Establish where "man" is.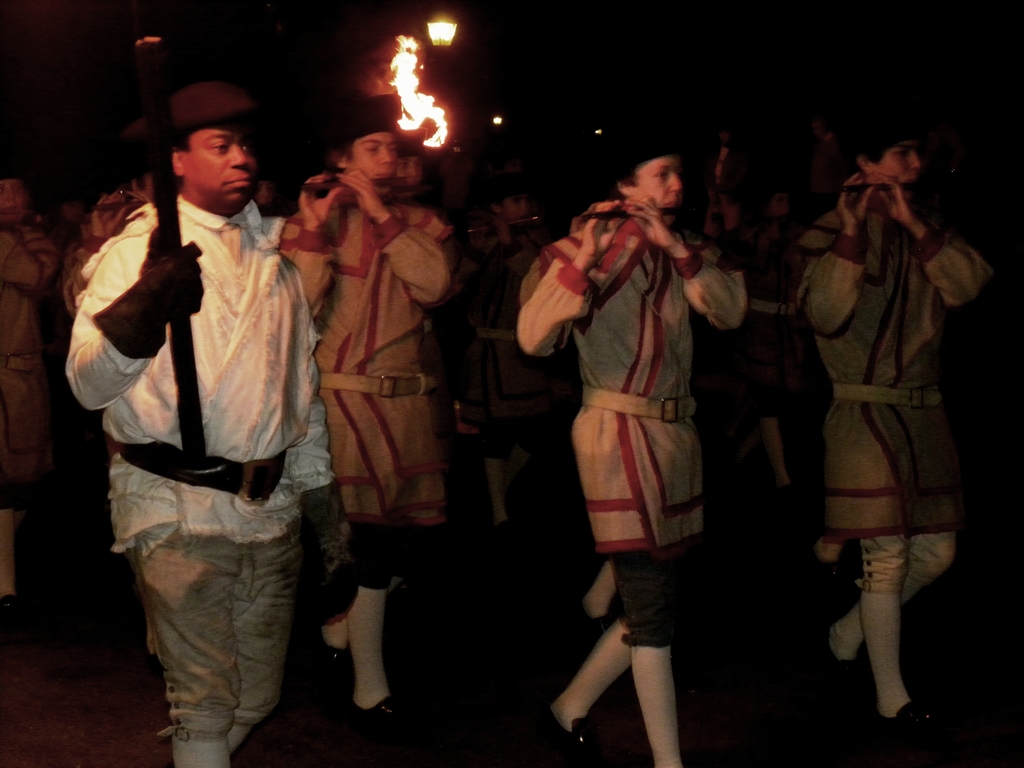
Established at (387,124,431,205).
